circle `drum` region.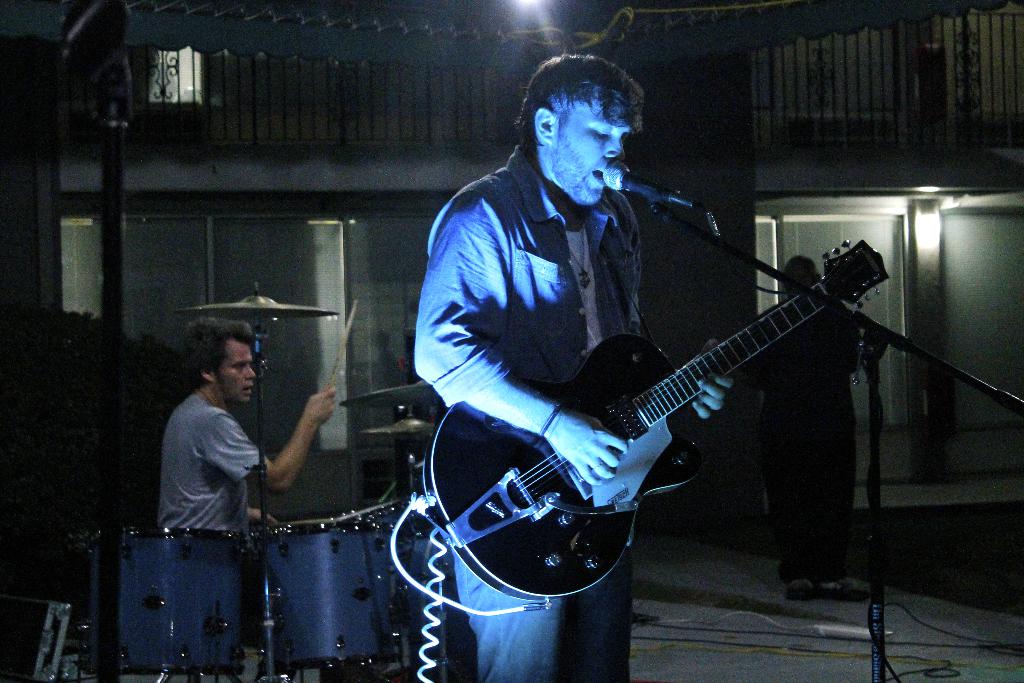
Region: bbox=(75, 518, 260, 682).
